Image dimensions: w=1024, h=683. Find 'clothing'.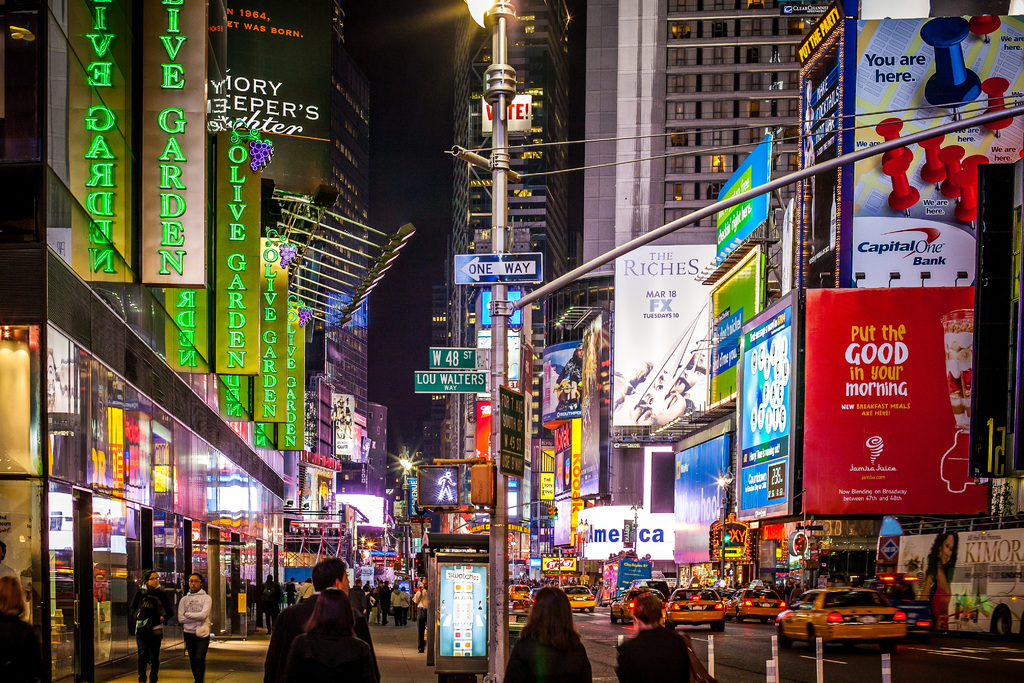
Rect(0, 562, 22, 620).
